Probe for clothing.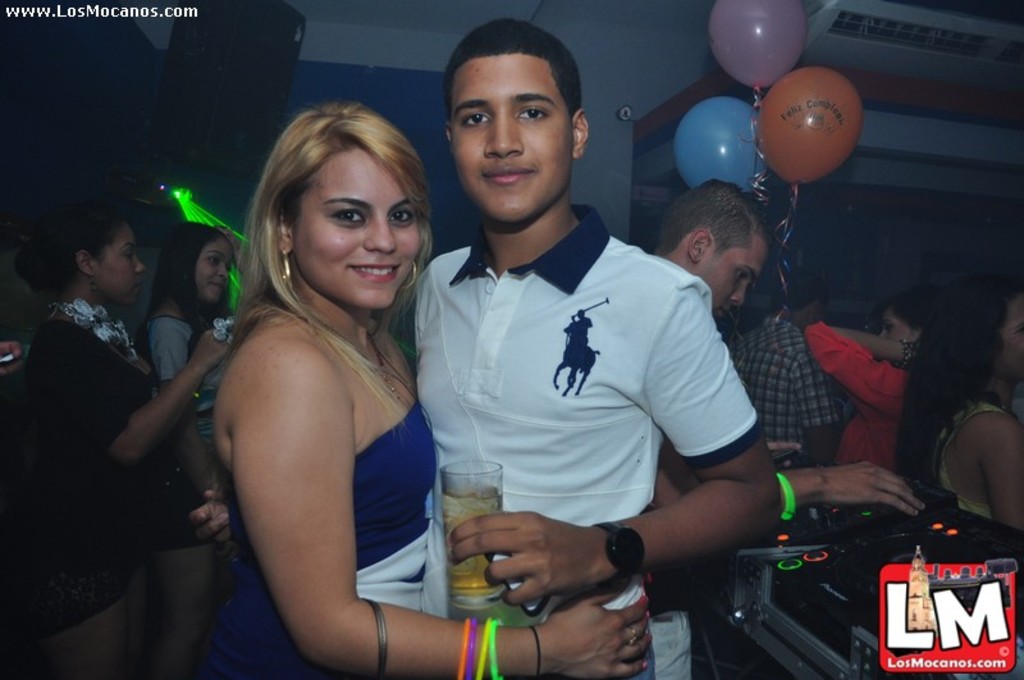
Probe result: {"x1": 397, "y1": 169, "x2": 753, "y2": 625}.
